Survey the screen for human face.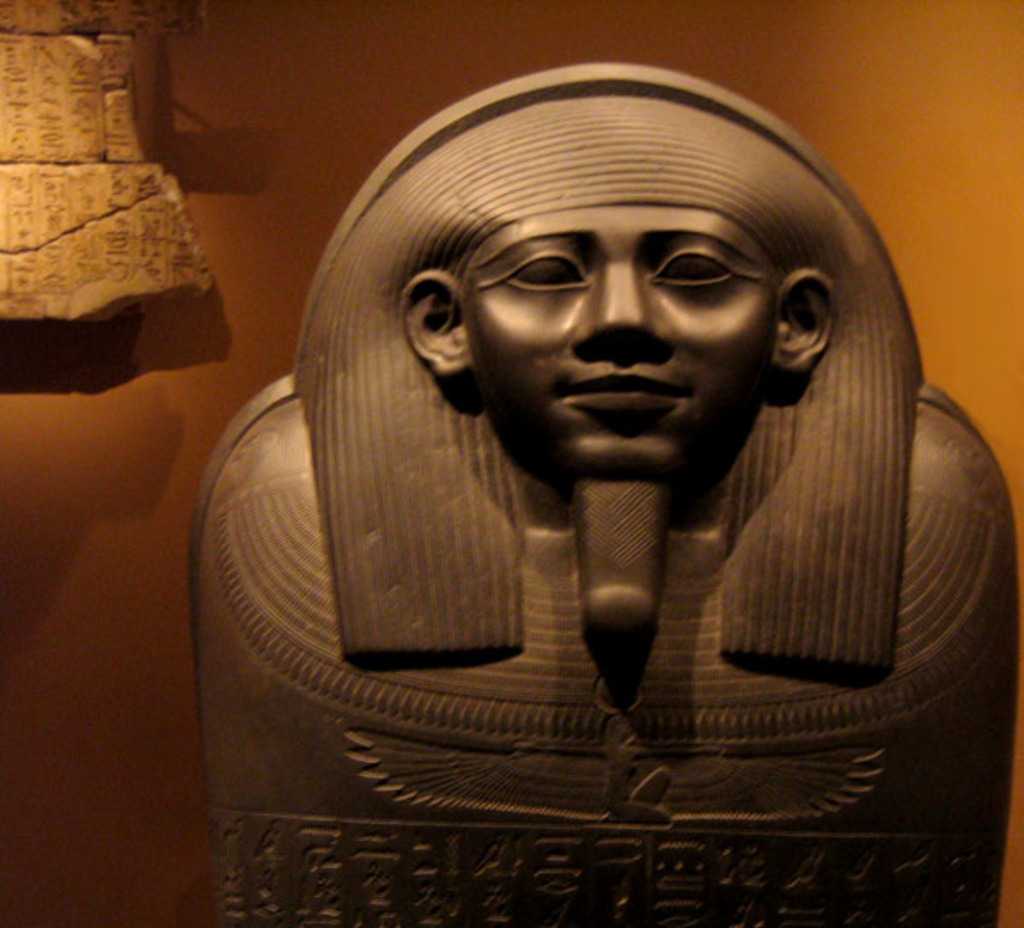
Survey found: 456,205,771,483.
